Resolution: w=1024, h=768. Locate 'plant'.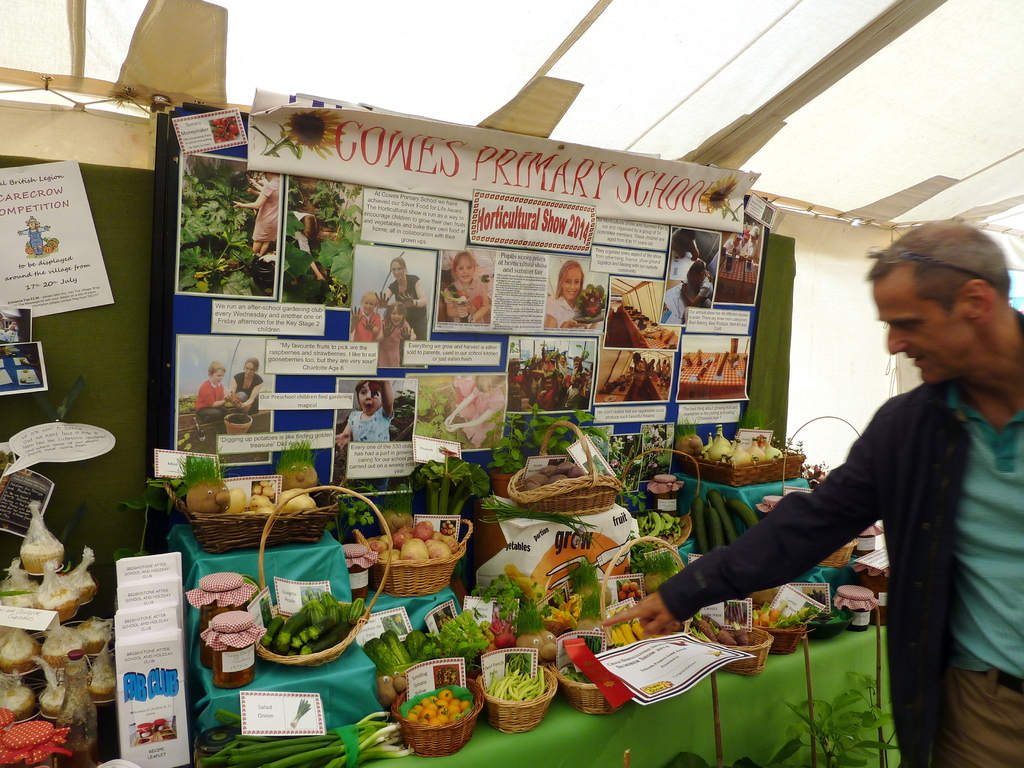
rect(512, 591, 544, 634).
